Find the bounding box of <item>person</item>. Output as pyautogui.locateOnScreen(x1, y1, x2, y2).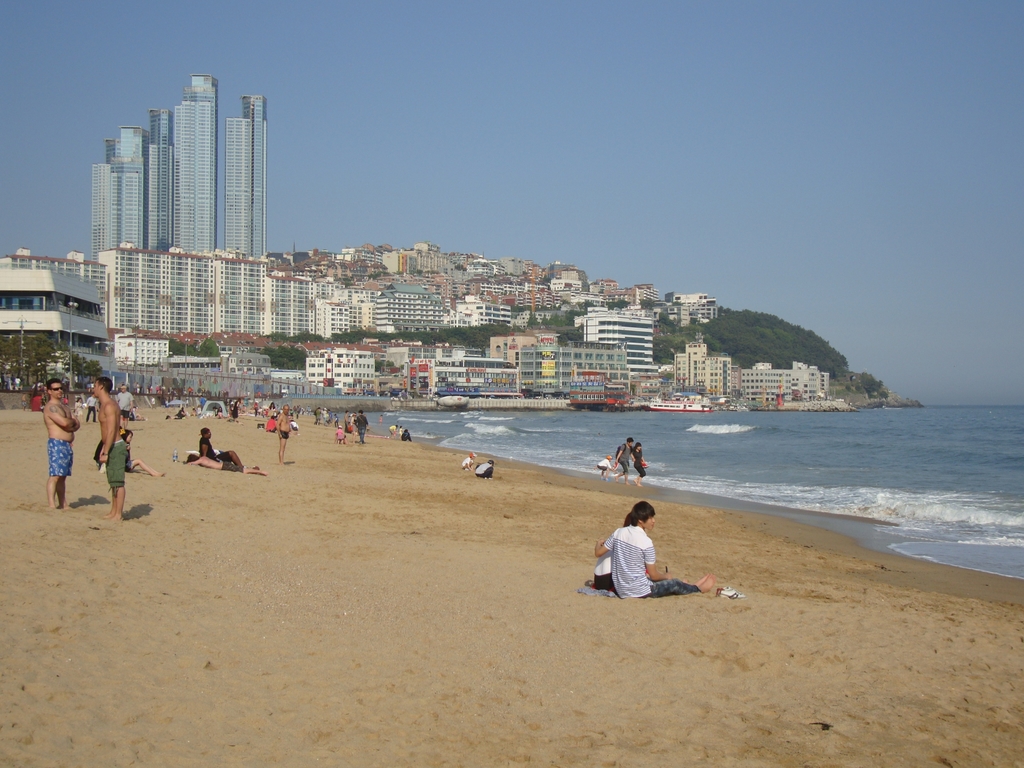
pyautogui.locateOnScreen(40, 378, 84, 520).
